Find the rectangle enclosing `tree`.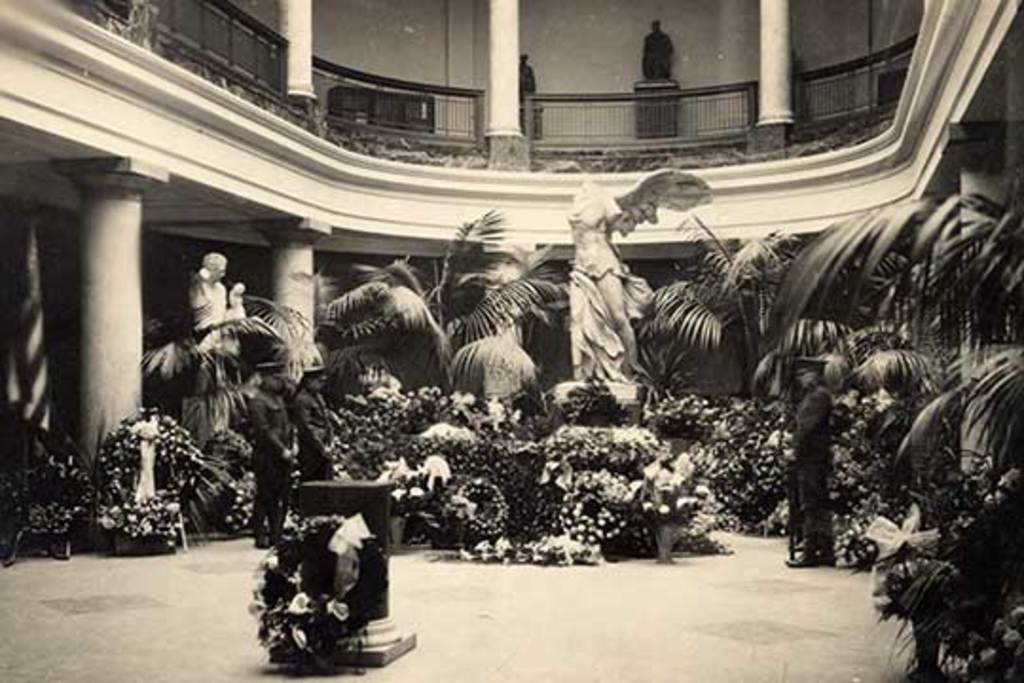
left=639, top=209, right=823, bottom=408.
